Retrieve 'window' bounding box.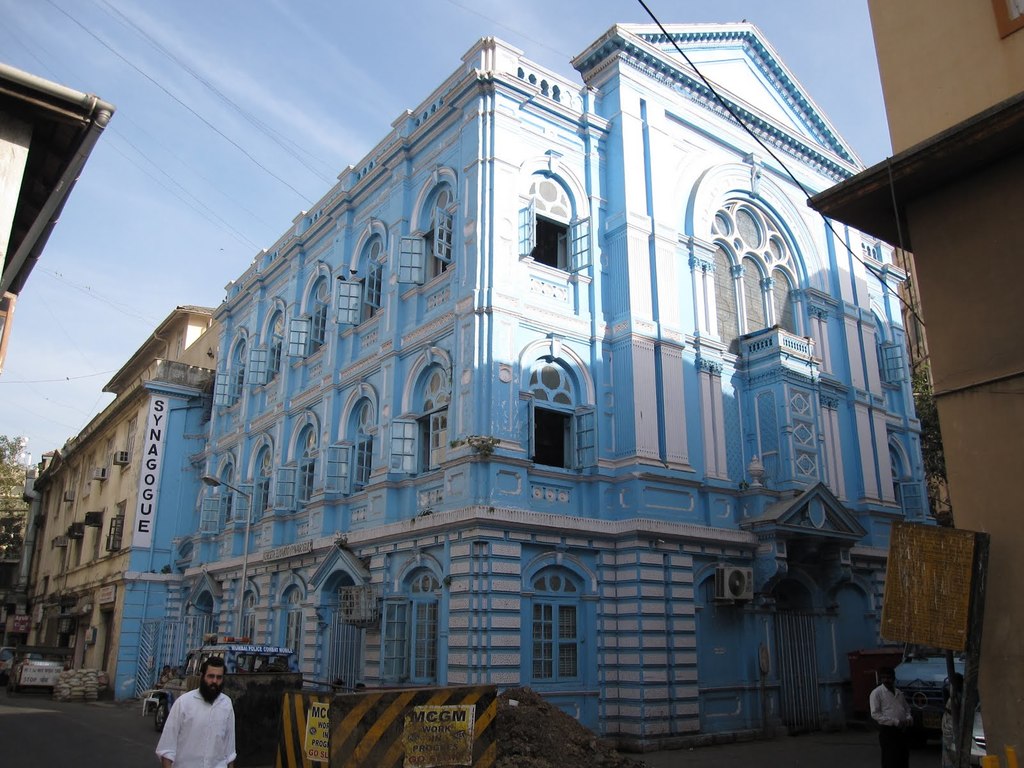
Bounding box: crop(382, 556, 451, 684).
